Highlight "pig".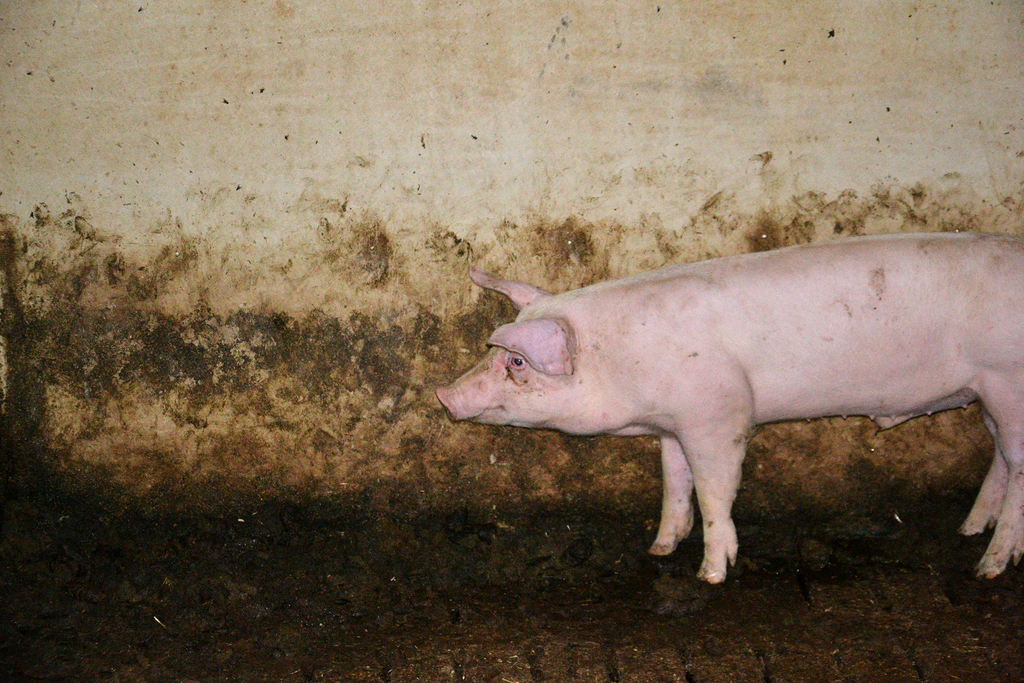
Highlighted region: 436,226,1023,578.
